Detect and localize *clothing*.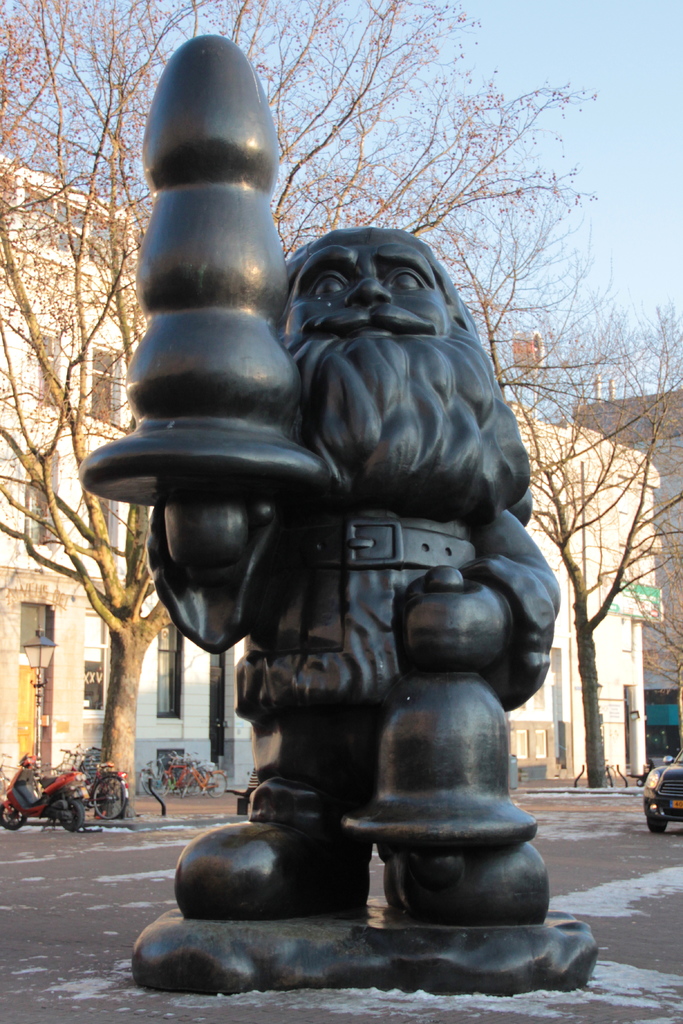
Localized at BBox(141, 495, 547, 817).
